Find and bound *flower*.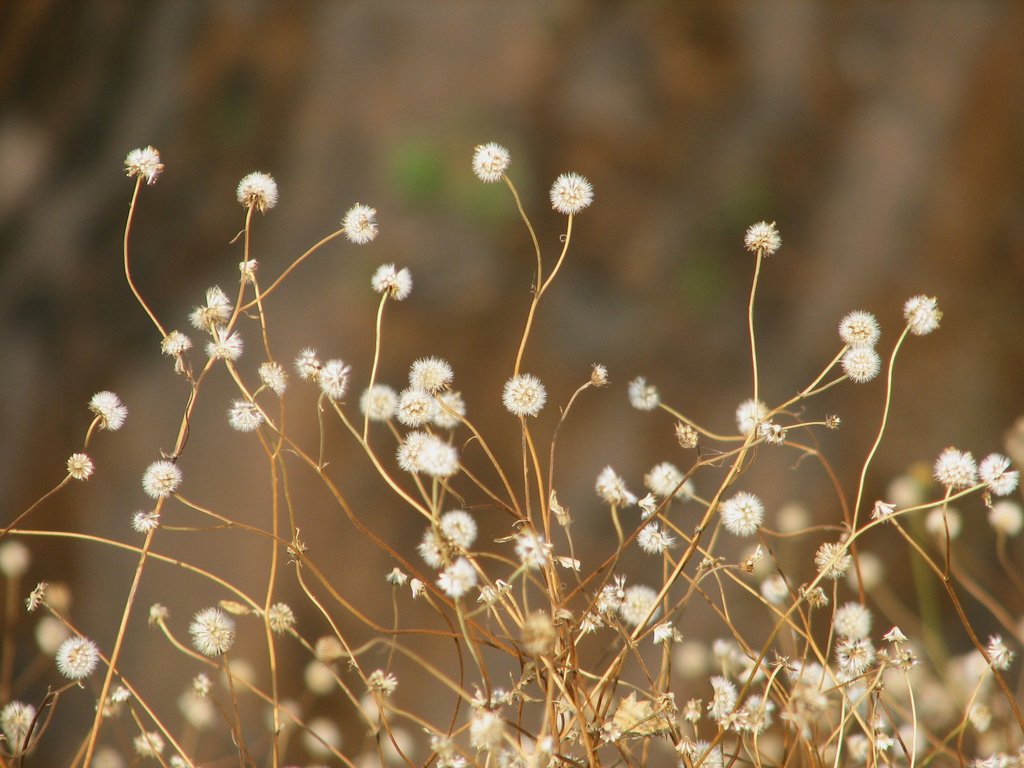
Bound: {"left": 408, "top": 353, "right": 451, "bottom": 390}.
